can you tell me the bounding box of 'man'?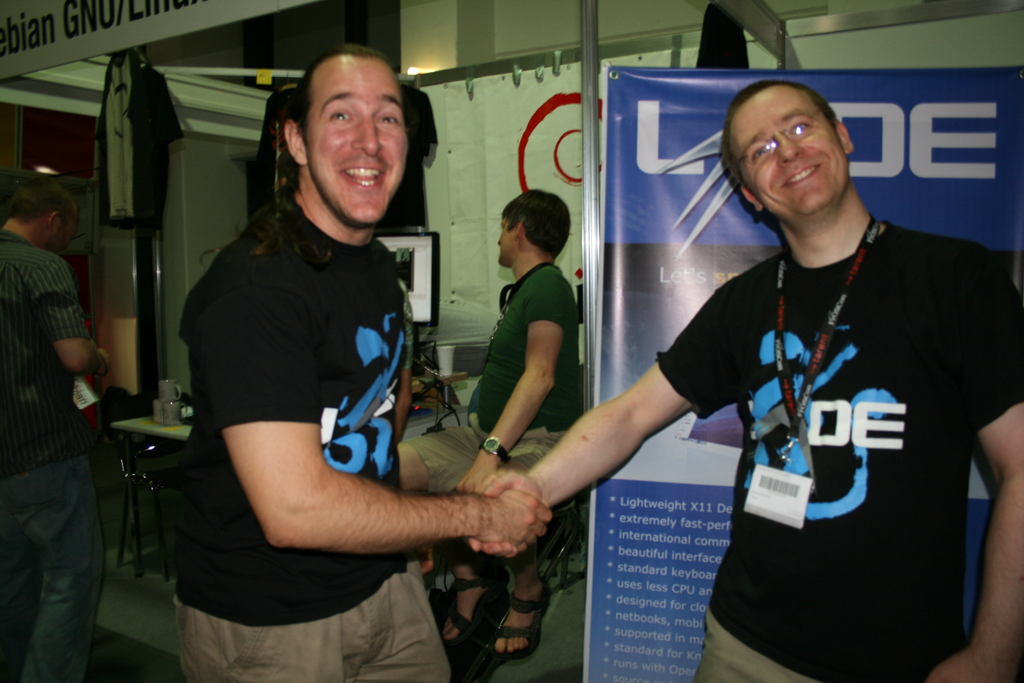
x1=358, y1=195, x2=575, y2=613.
